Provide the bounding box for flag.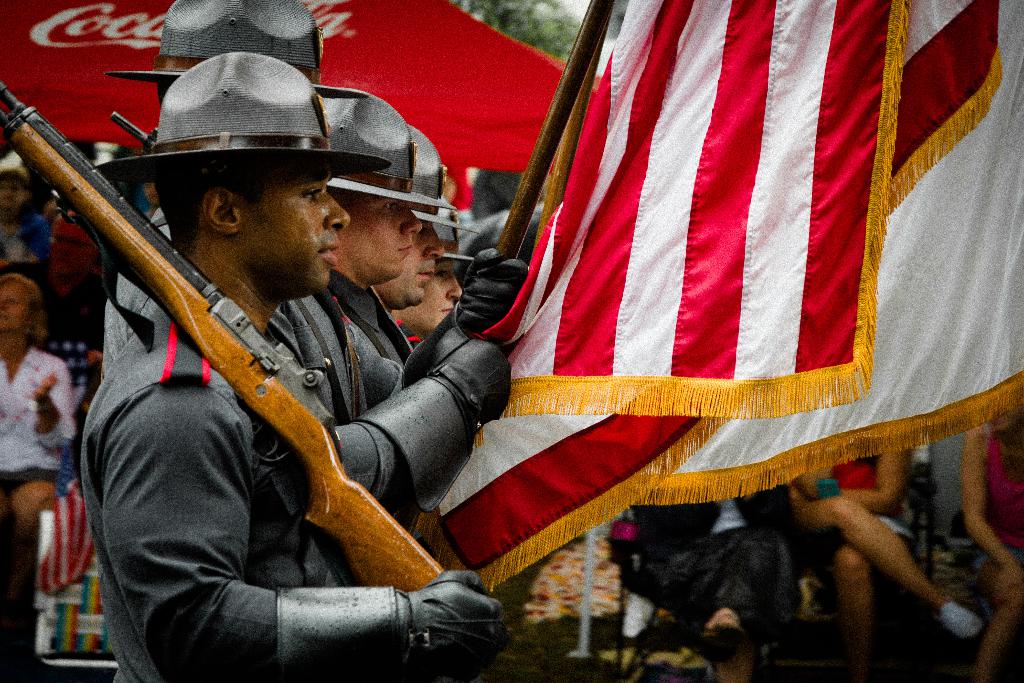
{"x1": 622, "y1": 0, "x2": 1023, "y2": 504}.
